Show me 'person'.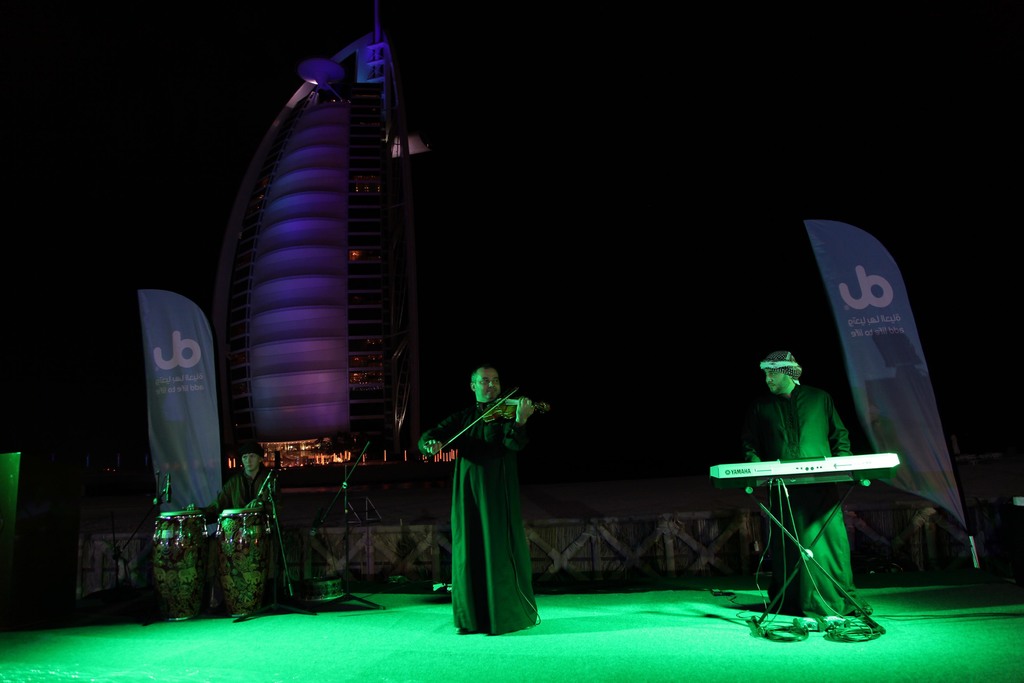
'person' is here: x1=750 y1=343 x2=887 y2=624.
